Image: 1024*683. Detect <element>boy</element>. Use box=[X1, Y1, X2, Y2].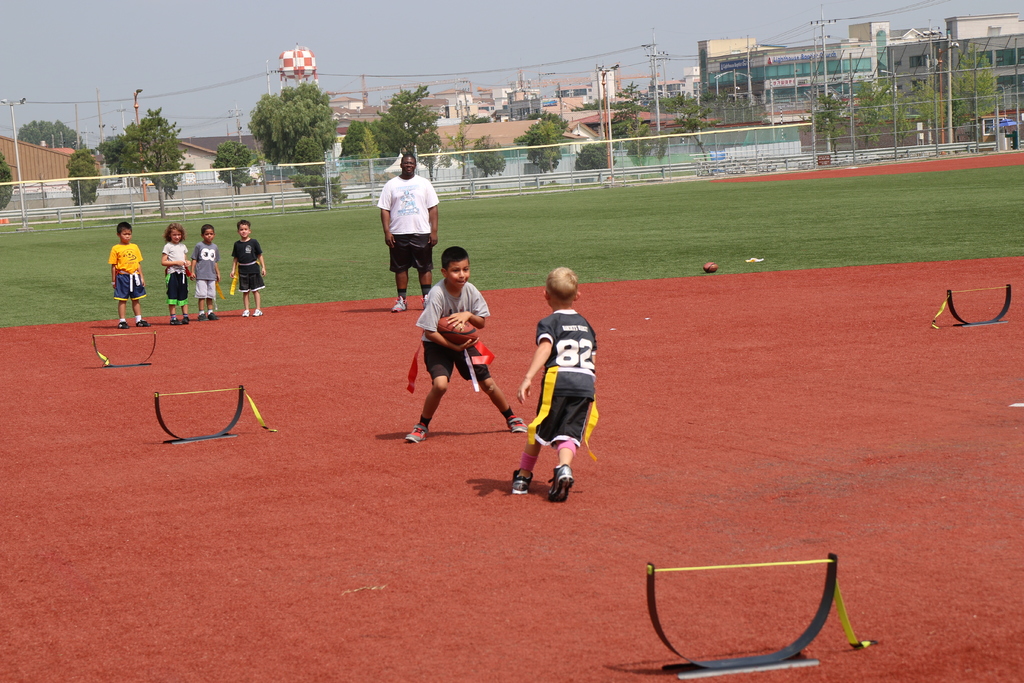
box=[506, 275, 622, 507].
